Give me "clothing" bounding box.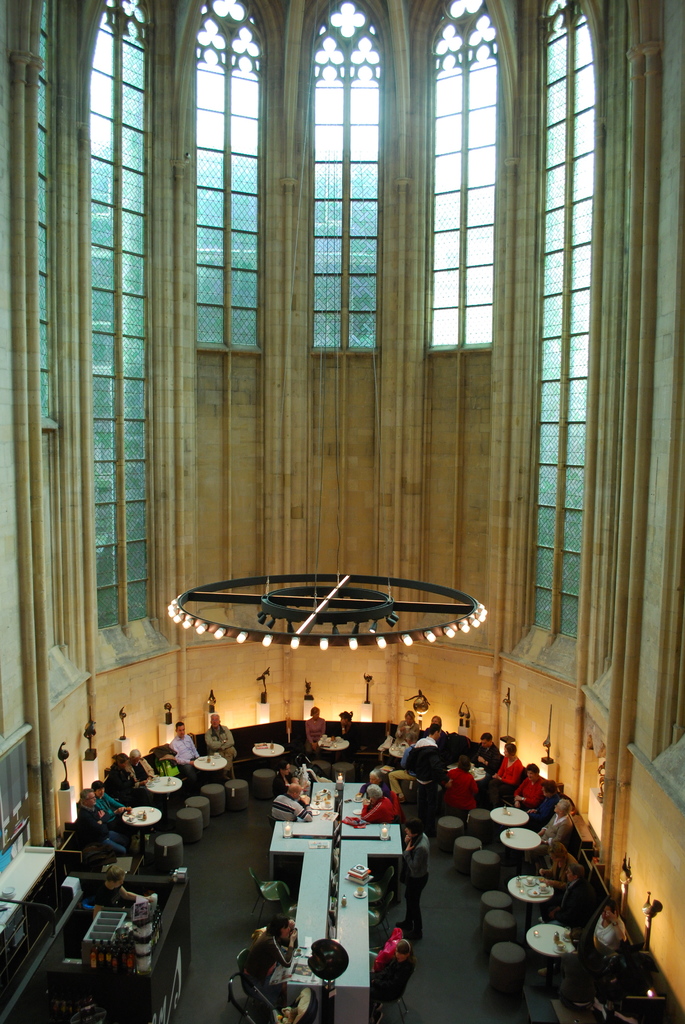
pyautogui.locateOnScreen(110, 769, 133, 803).
